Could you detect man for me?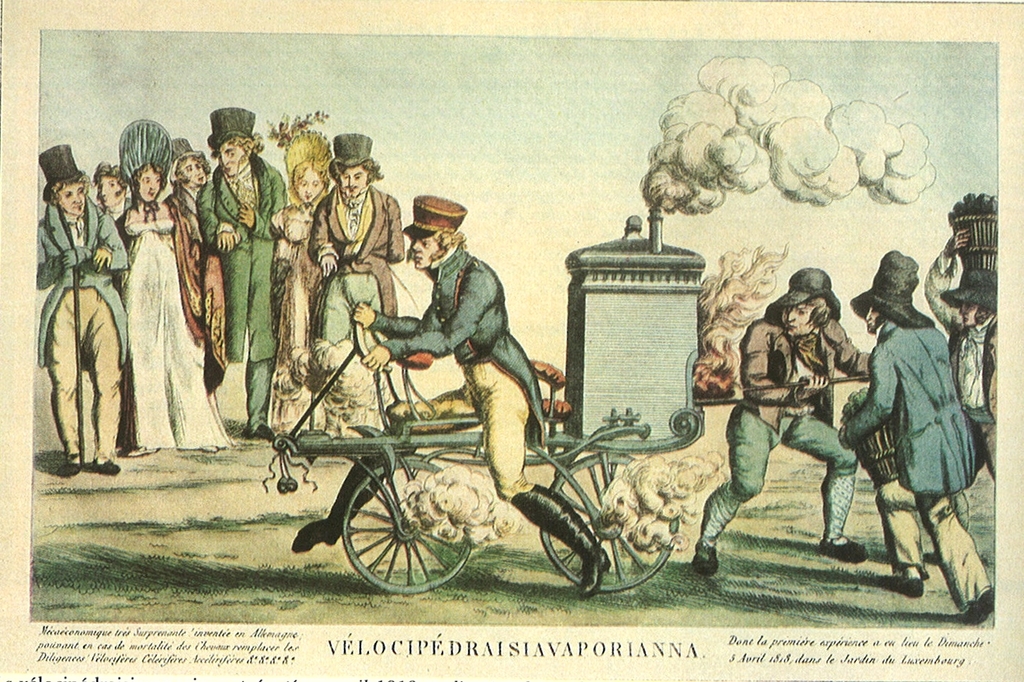
Detection result: (694,264,875,578).
